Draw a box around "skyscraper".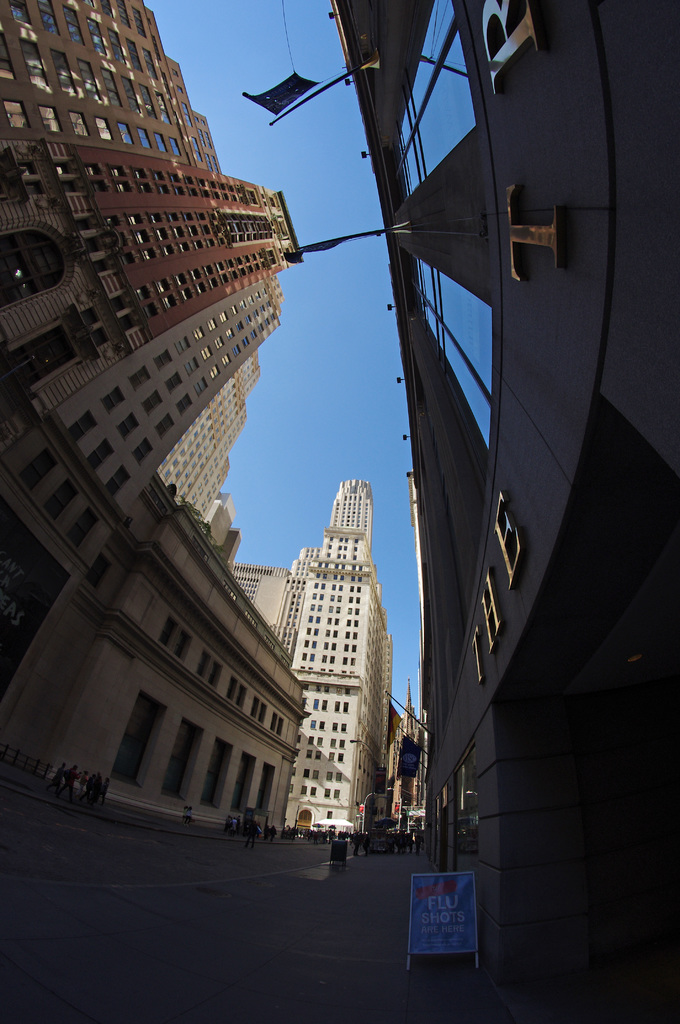
BBox(0, 276, 288, 544).
